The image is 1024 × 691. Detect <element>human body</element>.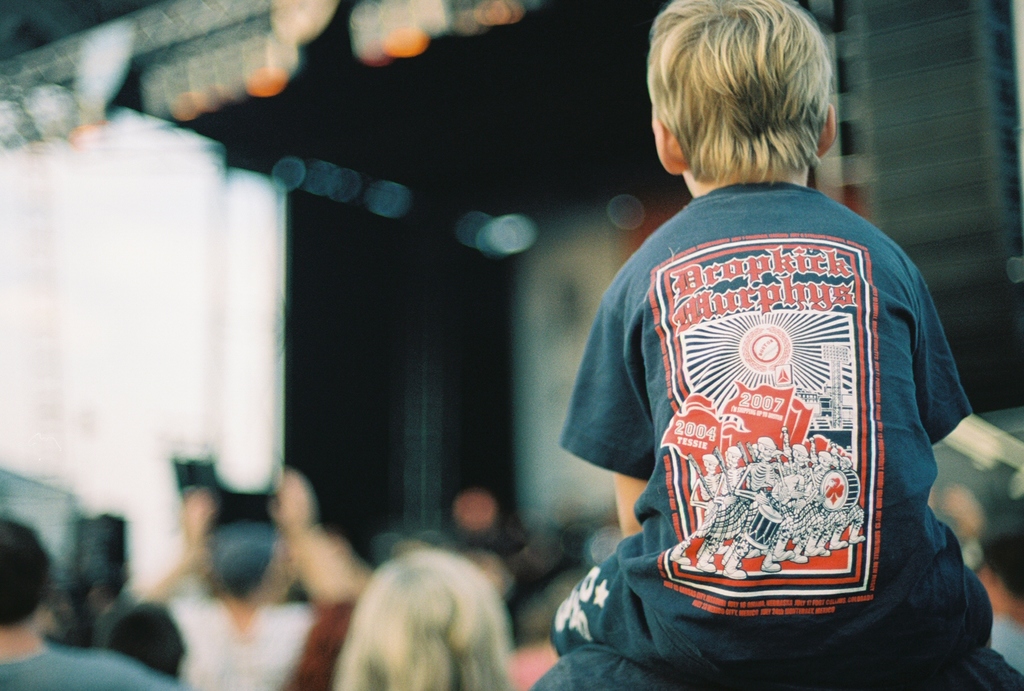
Detection: {"x1": 563, "y1": 106, "x2": 984, "y2": 690}.
